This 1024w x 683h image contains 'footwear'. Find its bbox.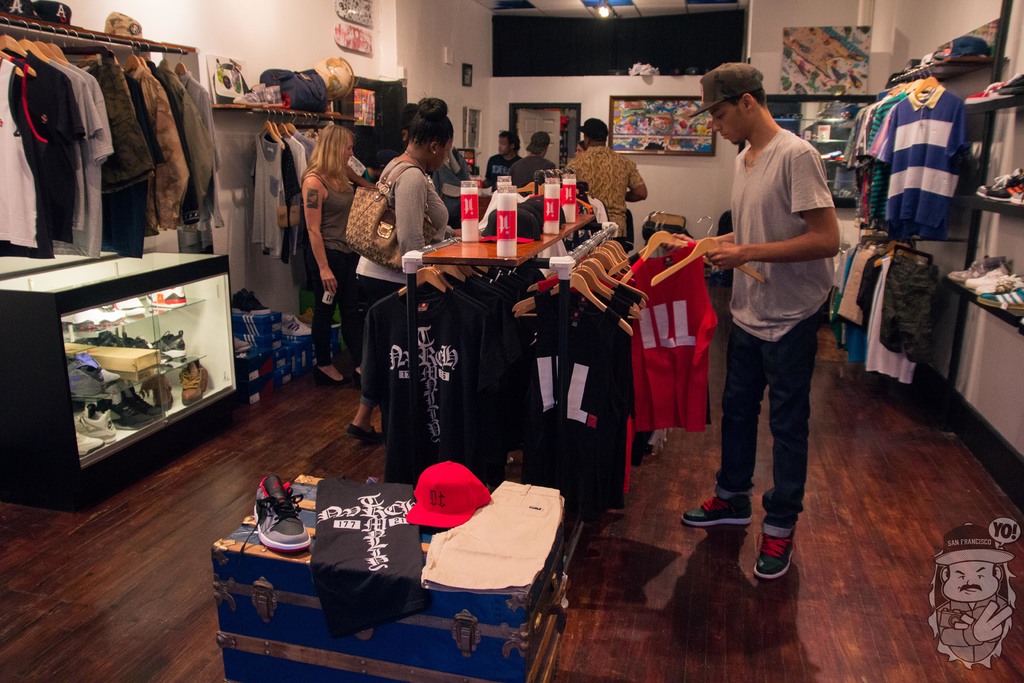
[752,534,797,579].
